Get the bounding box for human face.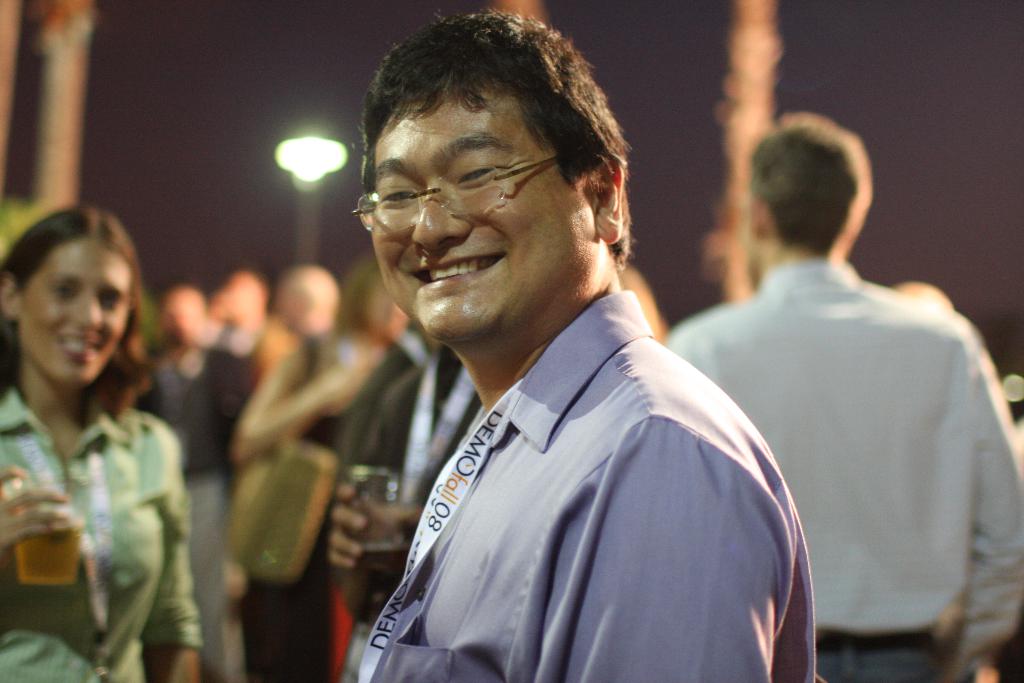
{"x1": 20, "y1": 241, "x2": 129, "y2": 379}.
